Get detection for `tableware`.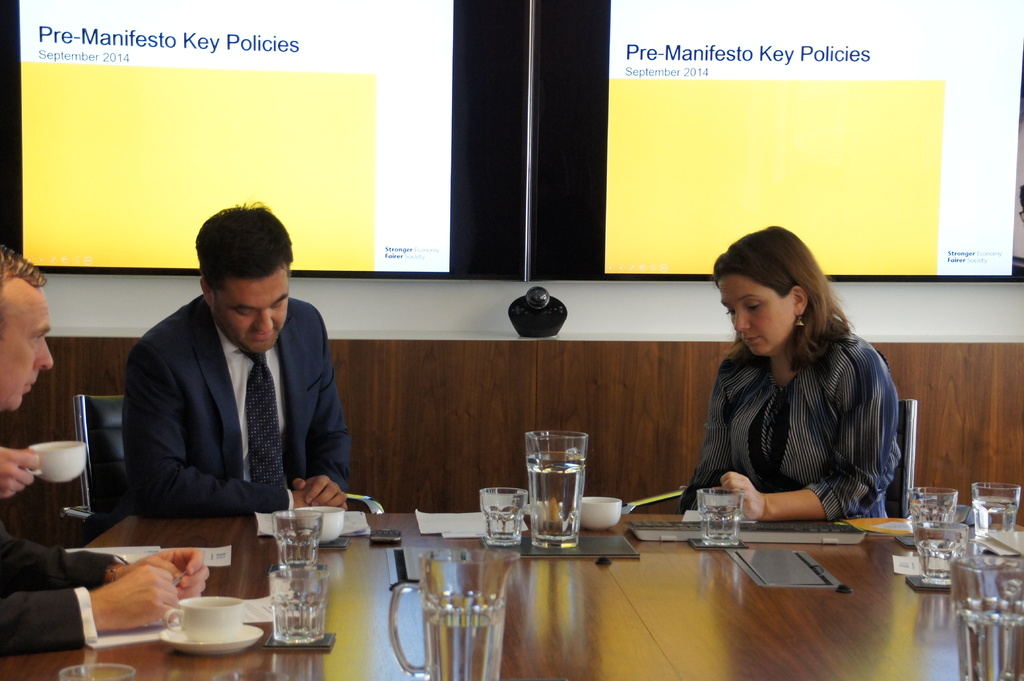
Detection: left=969, top=479, right=1019, bottom=531.
